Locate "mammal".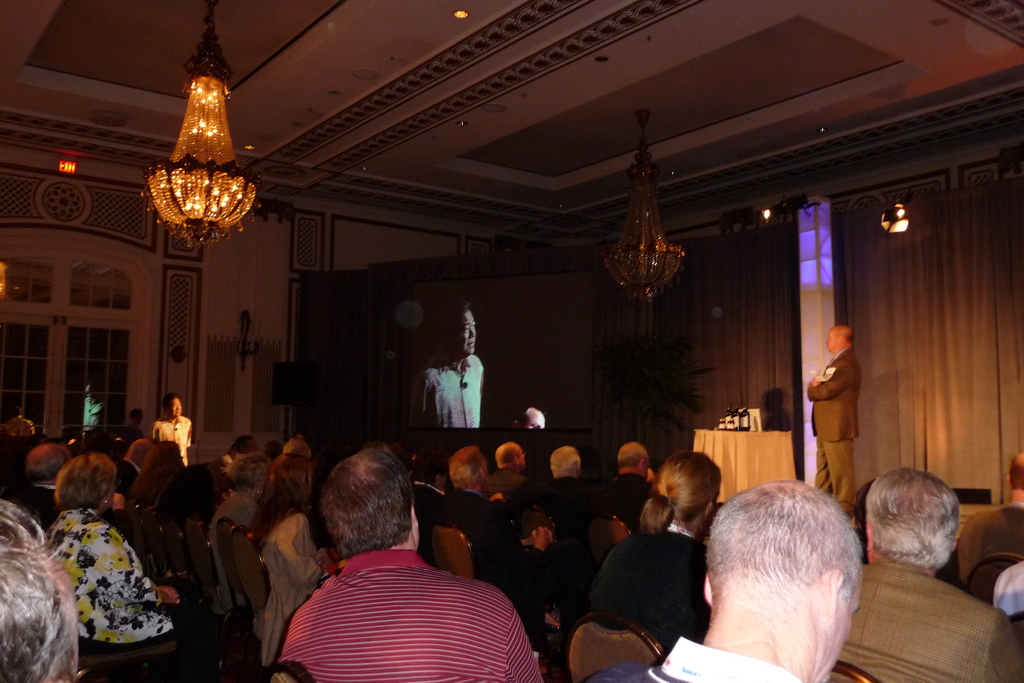
Bounding box: 419/451/445/530.
